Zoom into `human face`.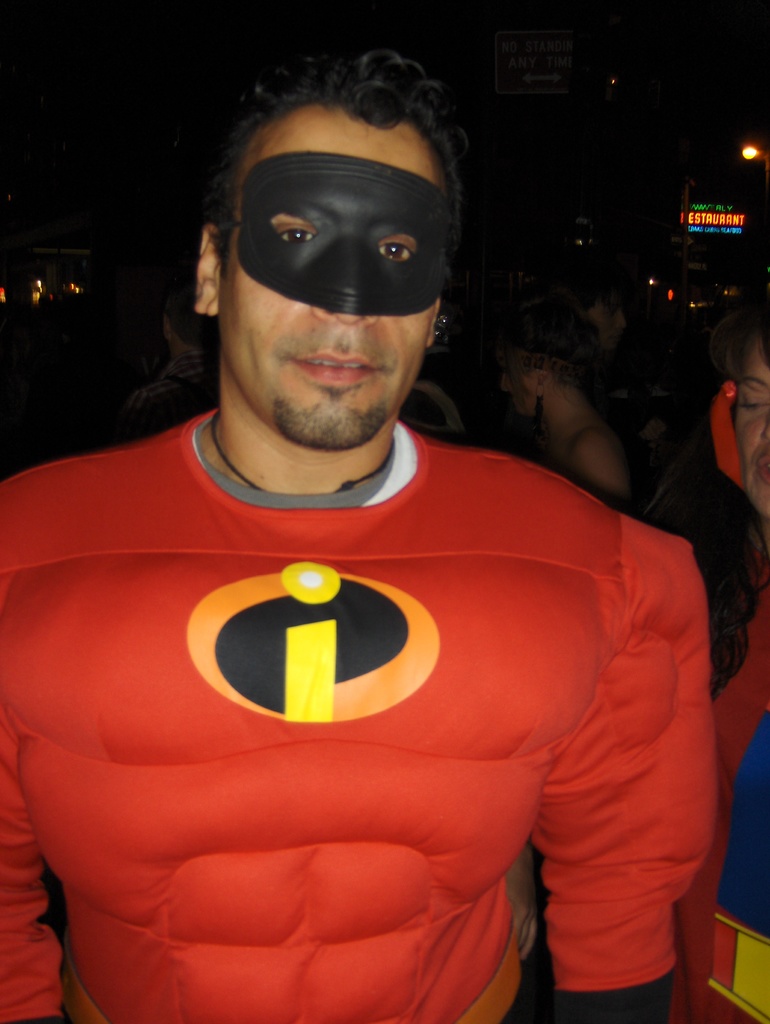
Zoom target: x1=590 y1=291 x2=632 y2=355.
